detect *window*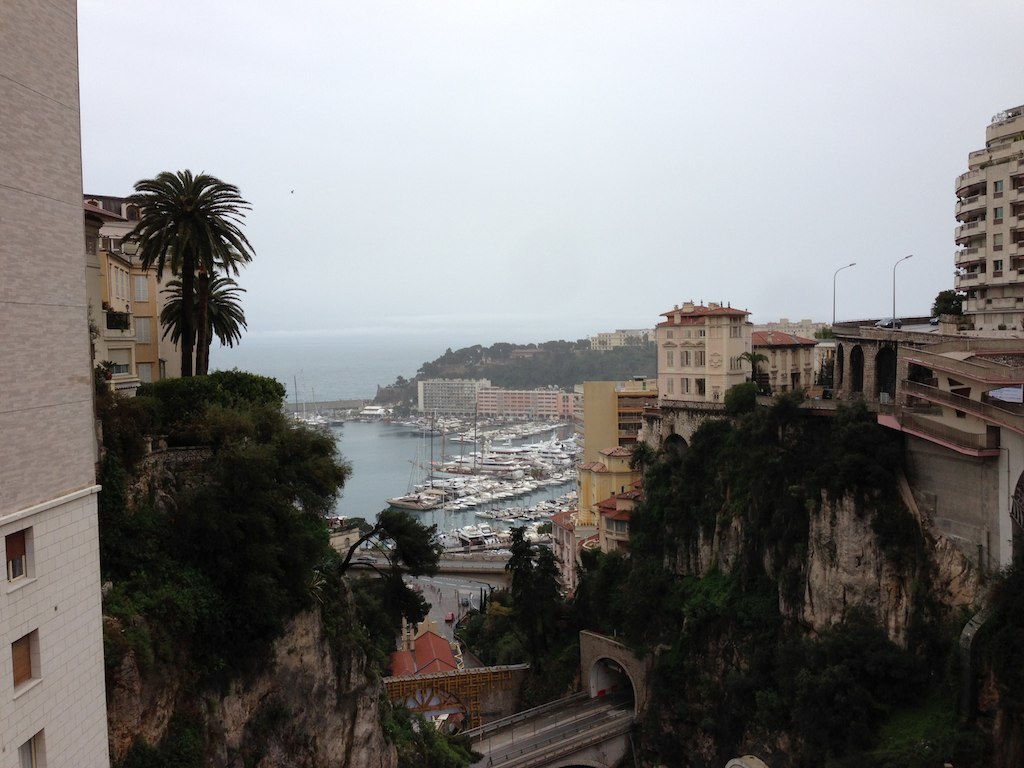
detection(663, 333, 671, 338)
